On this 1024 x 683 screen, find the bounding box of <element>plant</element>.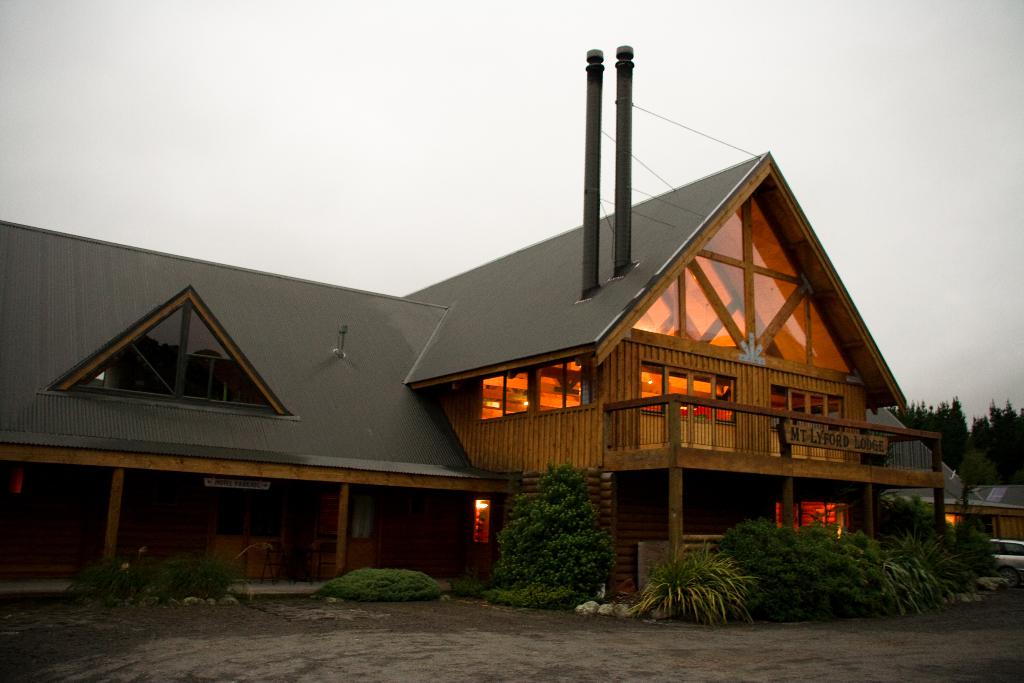
Bounding box: bbox=[59, 545, 127, 589].
